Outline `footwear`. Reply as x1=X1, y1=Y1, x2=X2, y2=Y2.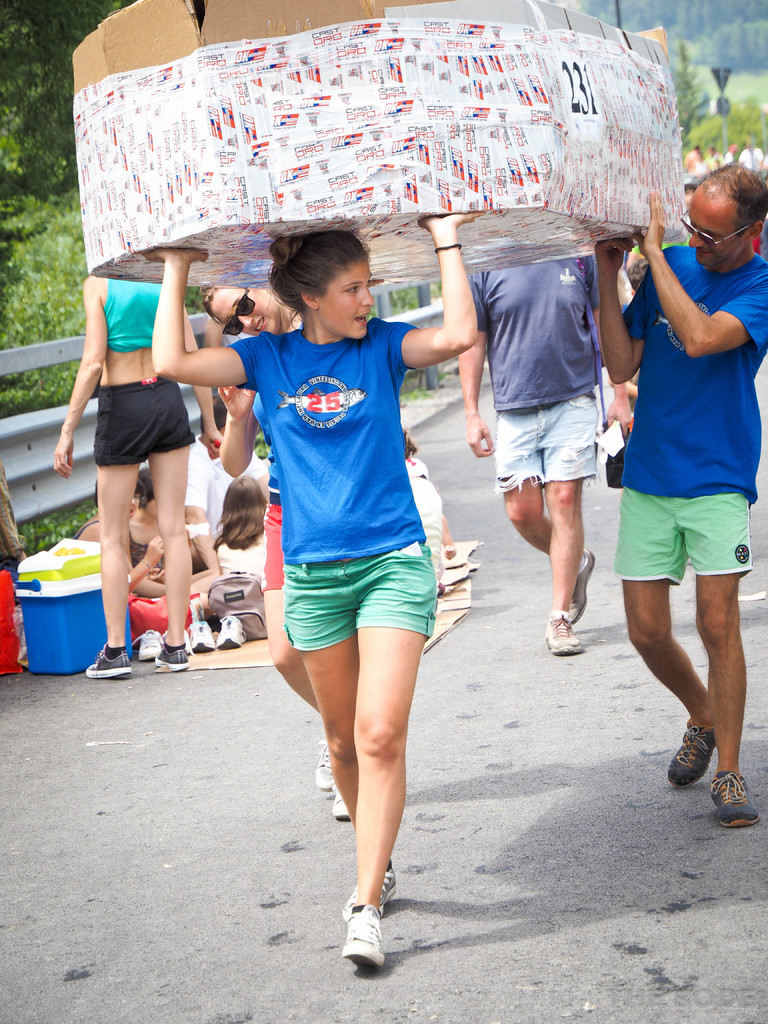
x1=333, y1=788, x2=355, y2=822.
